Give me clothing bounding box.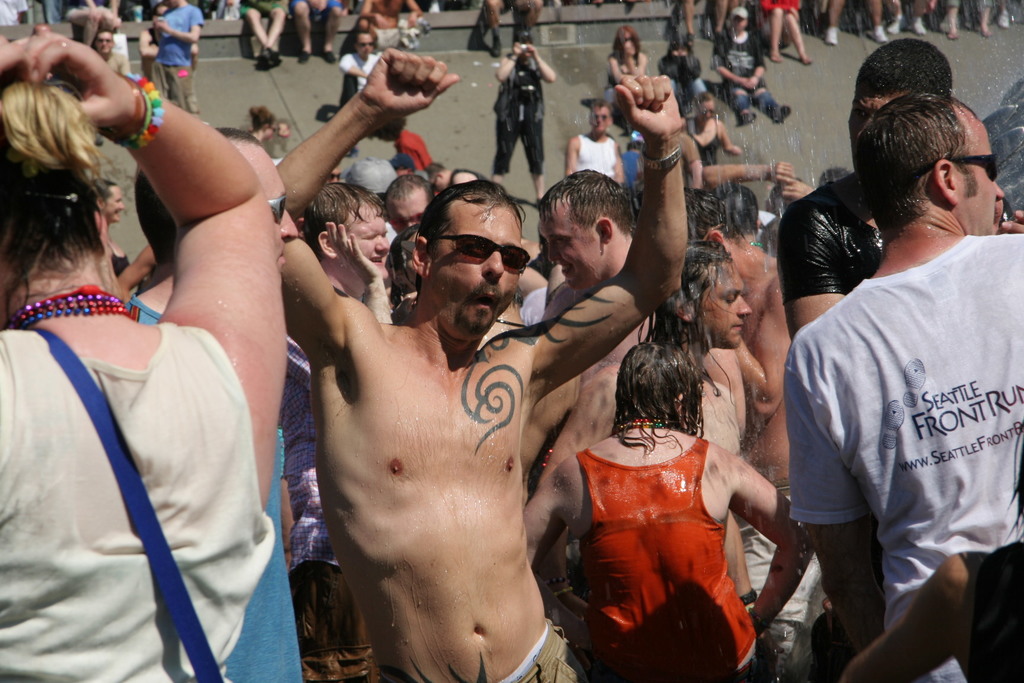
787, 238, 1023, 682.
